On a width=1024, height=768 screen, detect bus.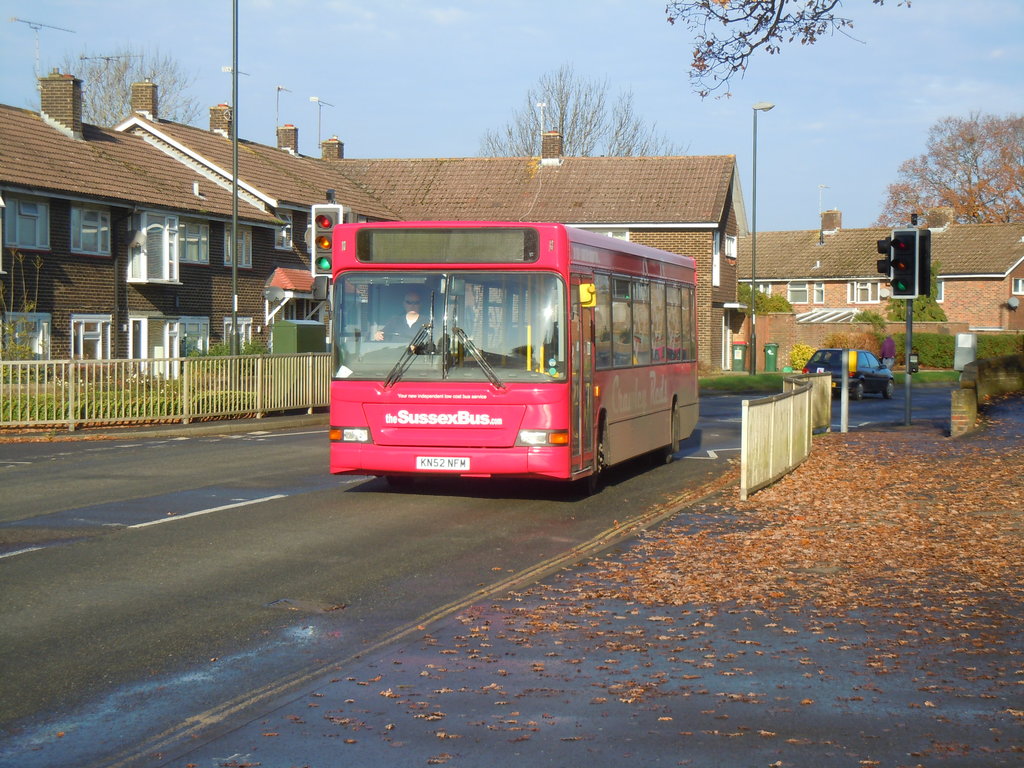
bbox=(312, 214, 700, 490).
